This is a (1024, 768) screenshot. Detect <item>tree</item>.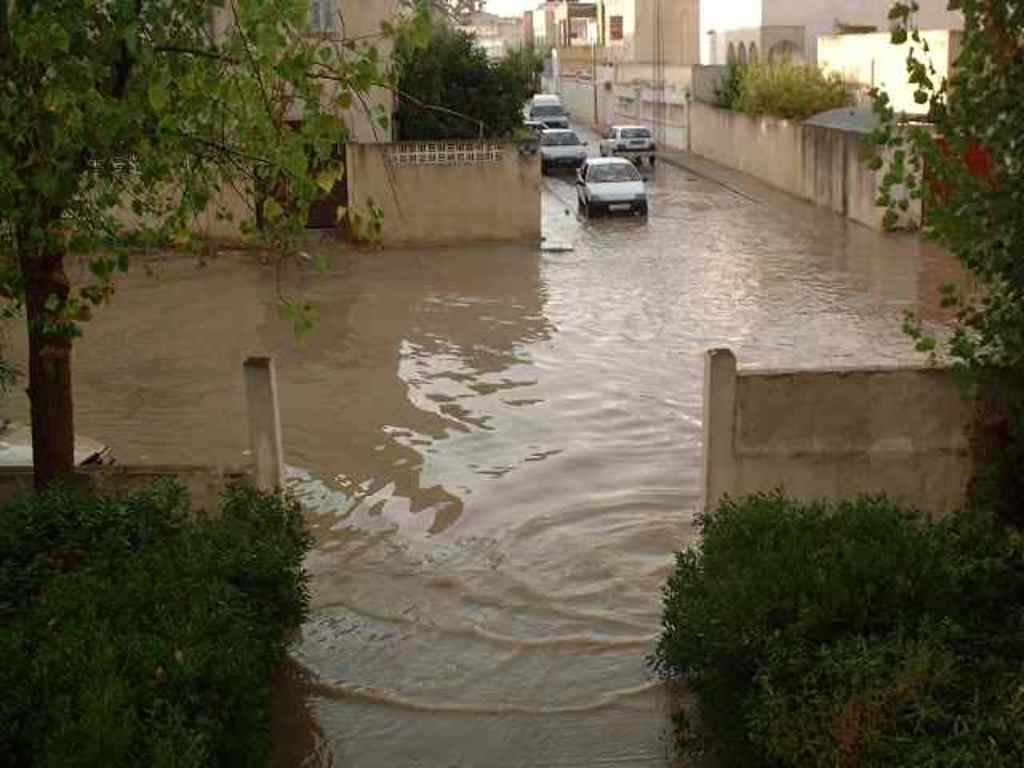
[left=862, top=0, right=1022, bottom=525].
